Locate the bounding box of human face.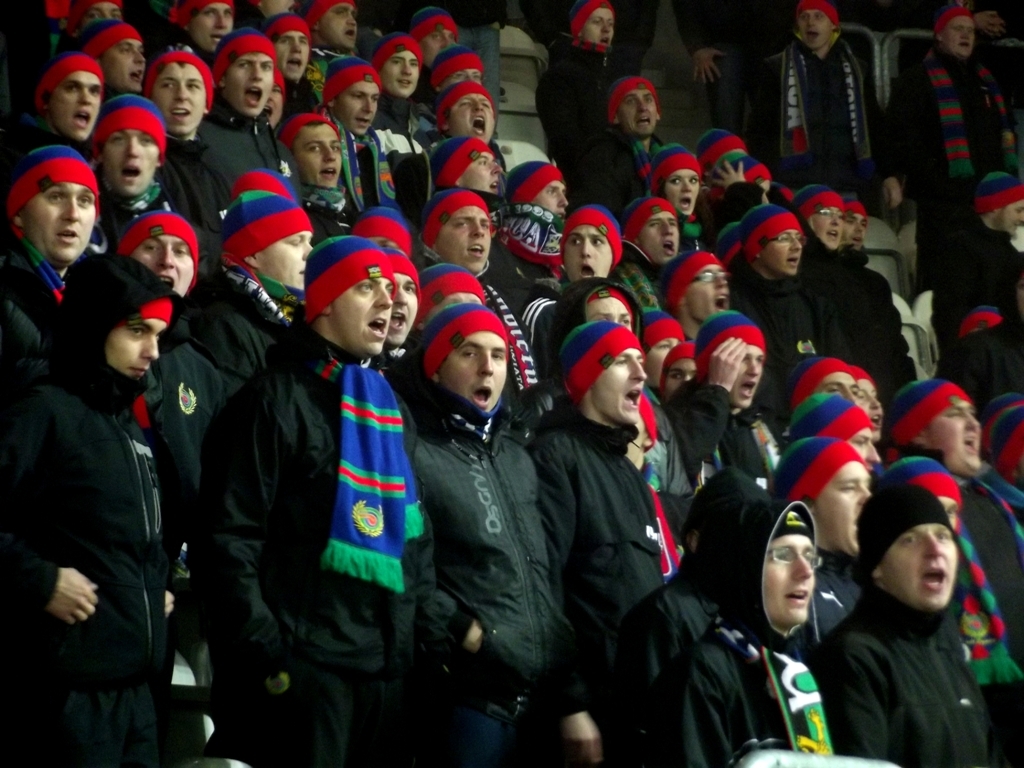
Bounding box: 377/50/420/97.
